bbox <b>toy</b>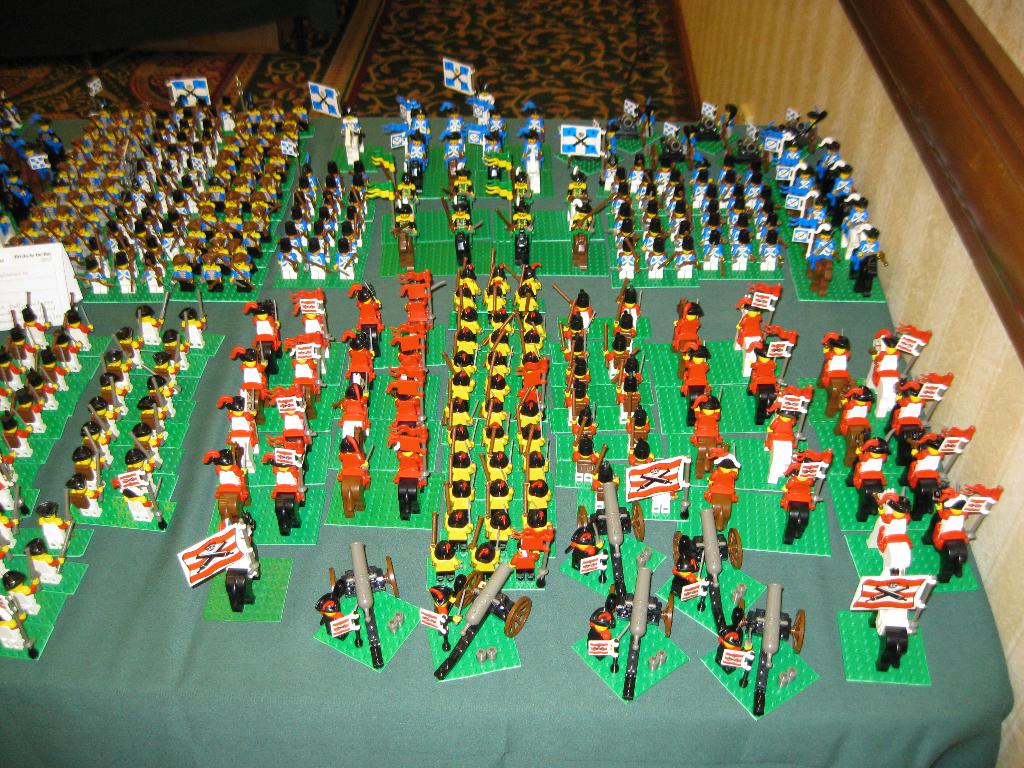
box=[678, 337, 710, 397]
